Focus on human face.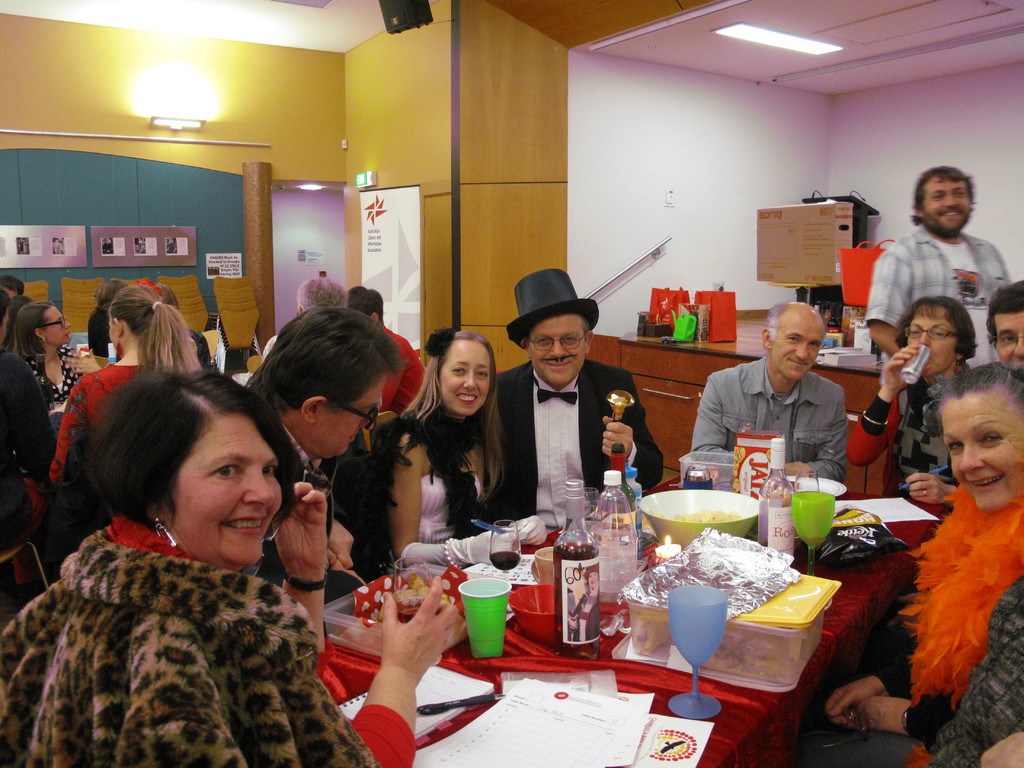
Focused at [left=938, top=387, right=1023, bottom=504].
